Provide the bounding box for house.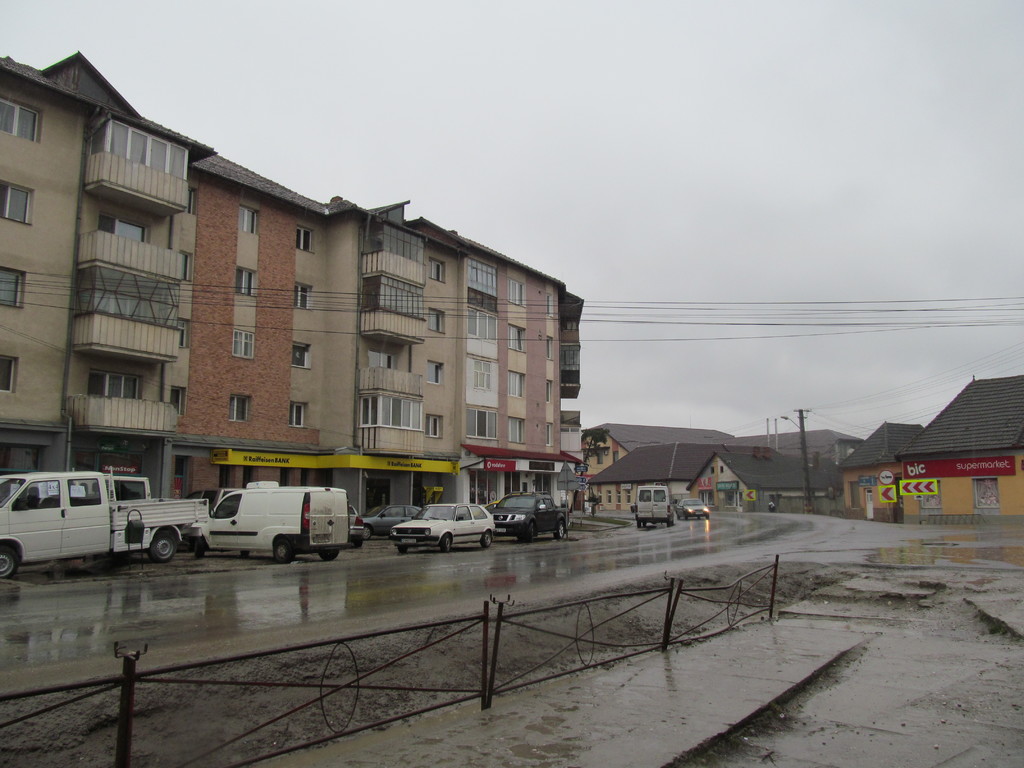
select_region(906, 376, 1023, 516).
